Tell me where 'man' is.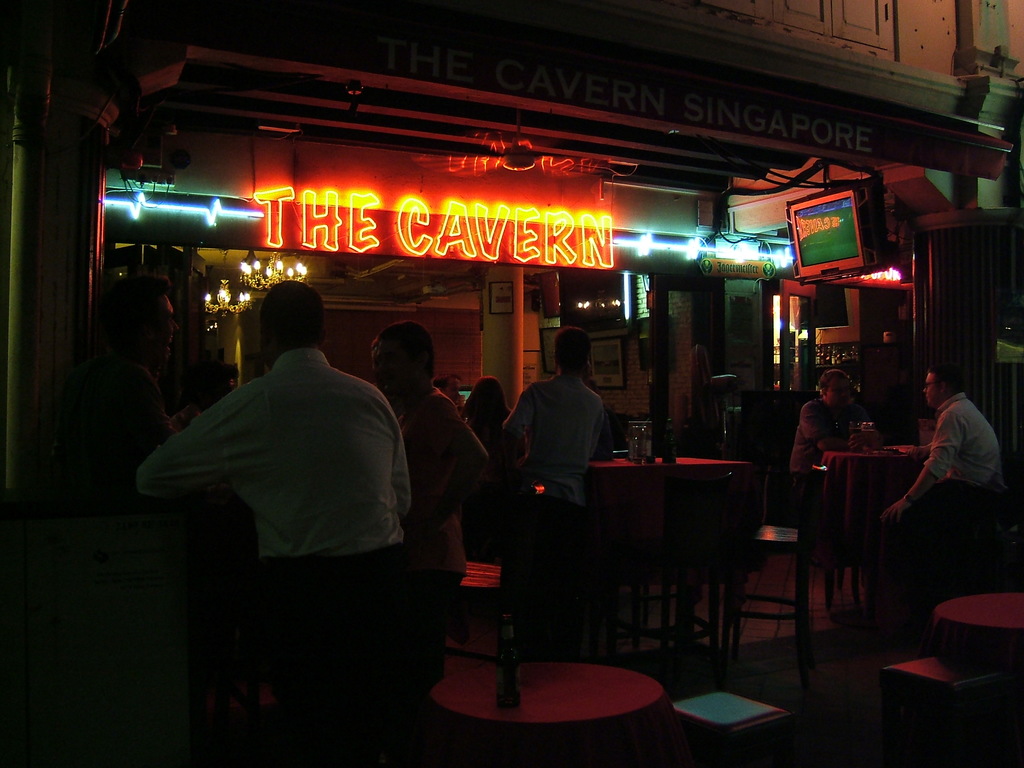
'man' is at select_region(791, 364, 881, 517).
